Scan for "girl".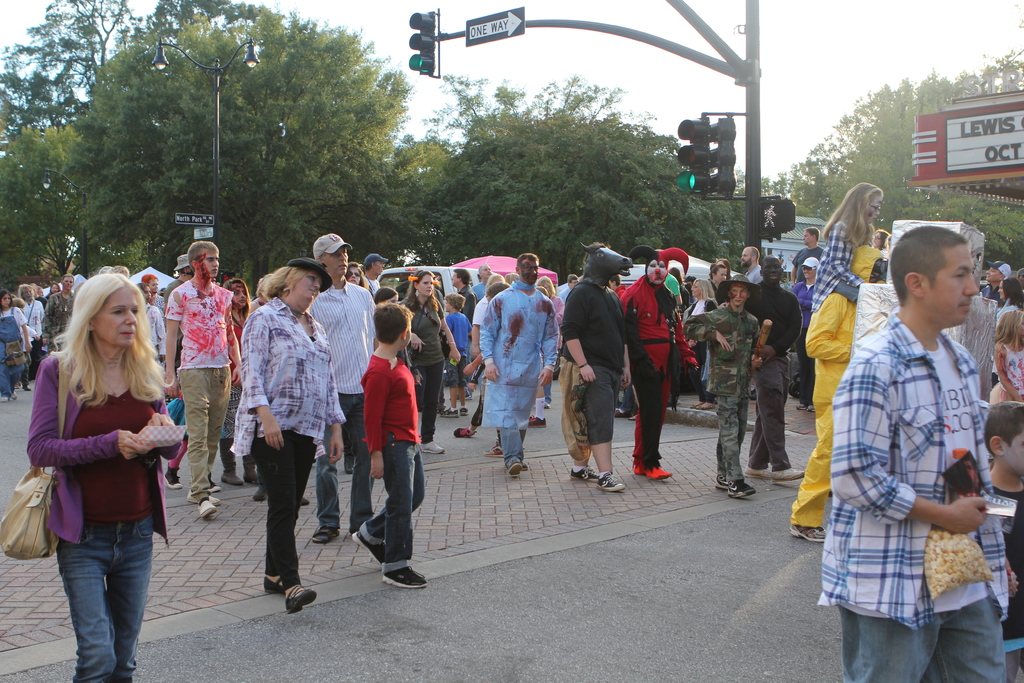
Scan result: BBox(991, 313, 1023, 404).
